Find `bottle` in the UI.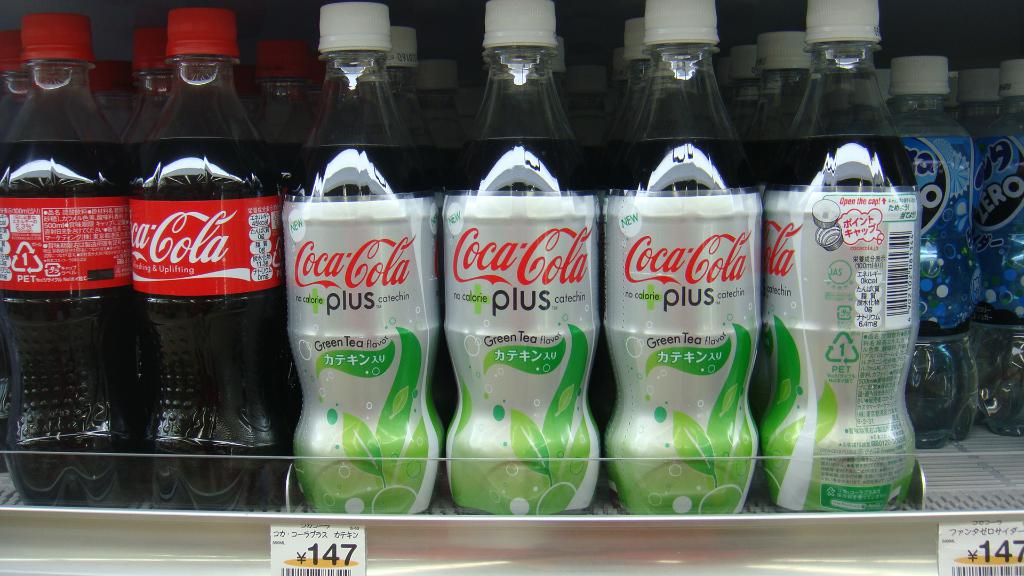
UI element at 250/31/326/177.
